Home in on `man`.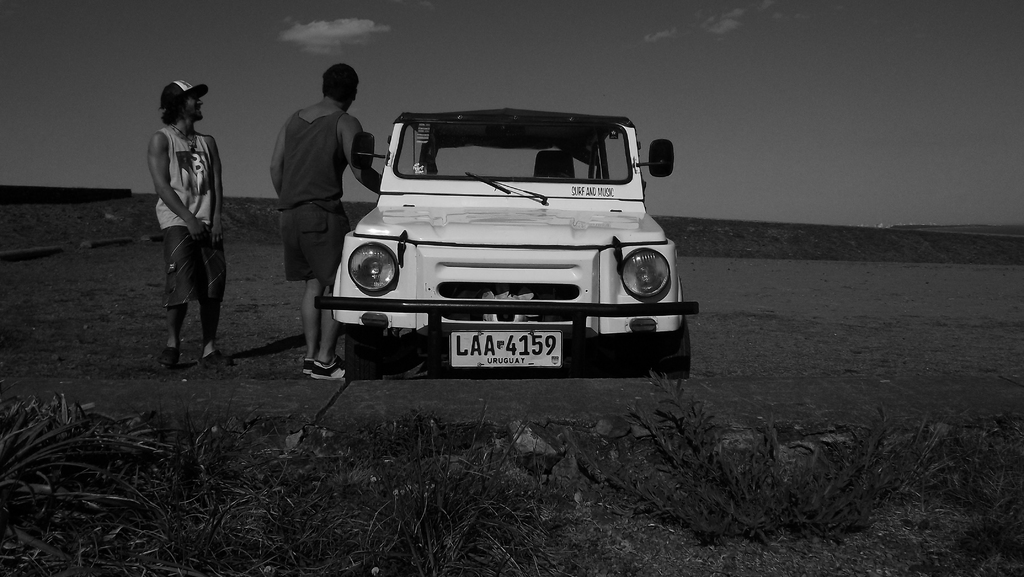
Homed in at [269,66,390,380].
